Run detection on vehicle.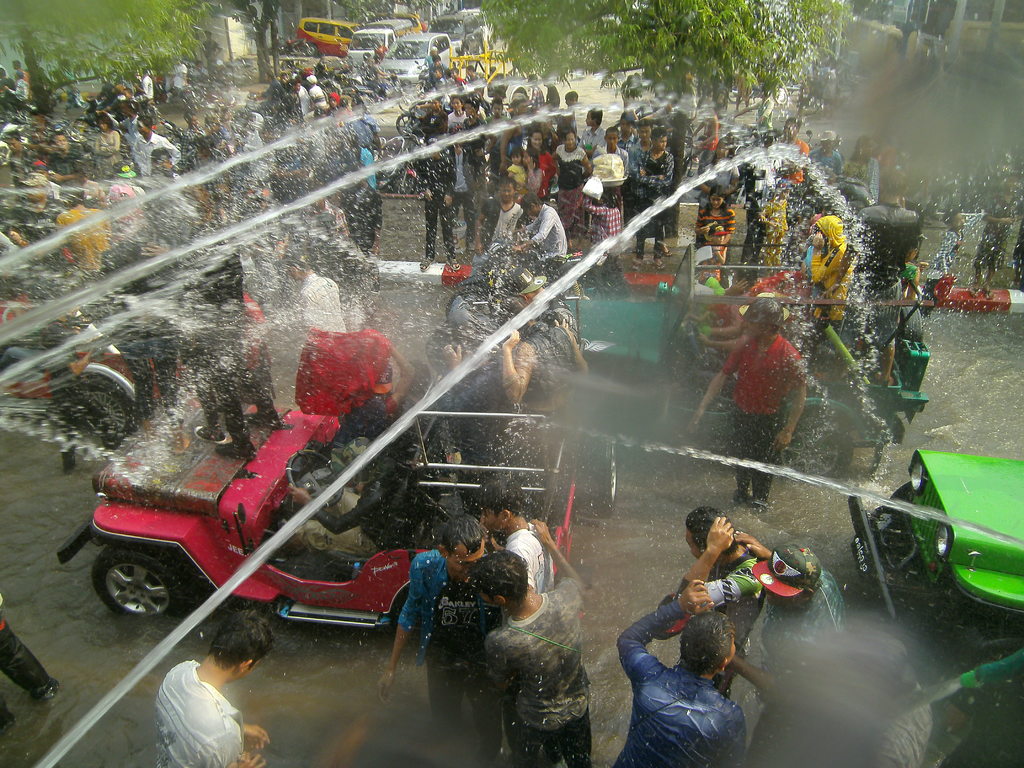
Result: BBox(348, 27, 398, 63).
